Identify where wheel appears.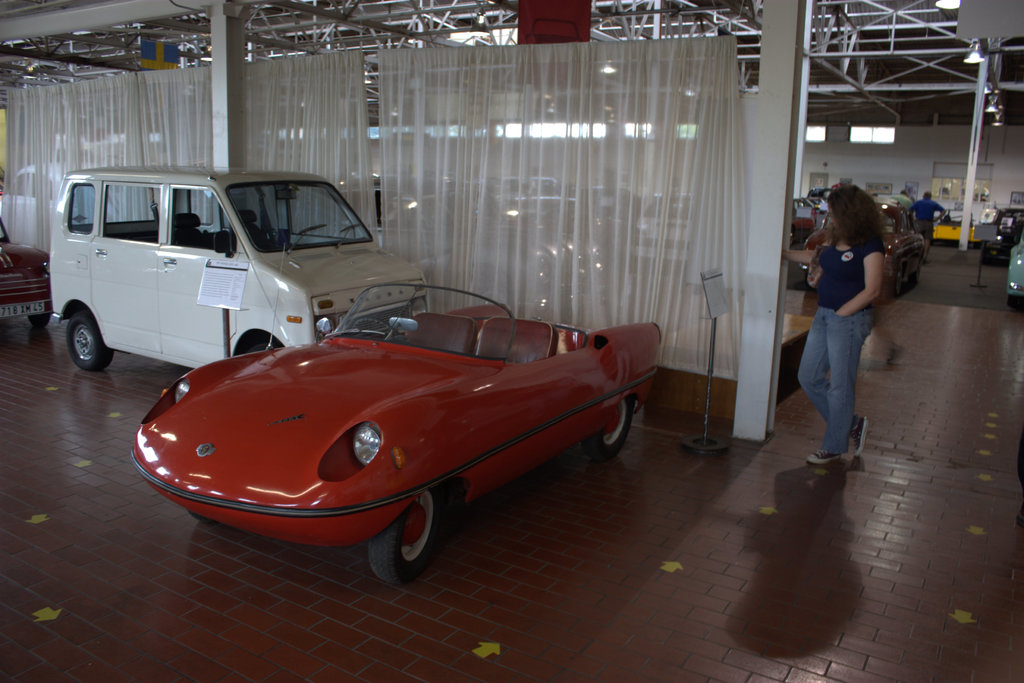
Appears at 246 344 268 352.
